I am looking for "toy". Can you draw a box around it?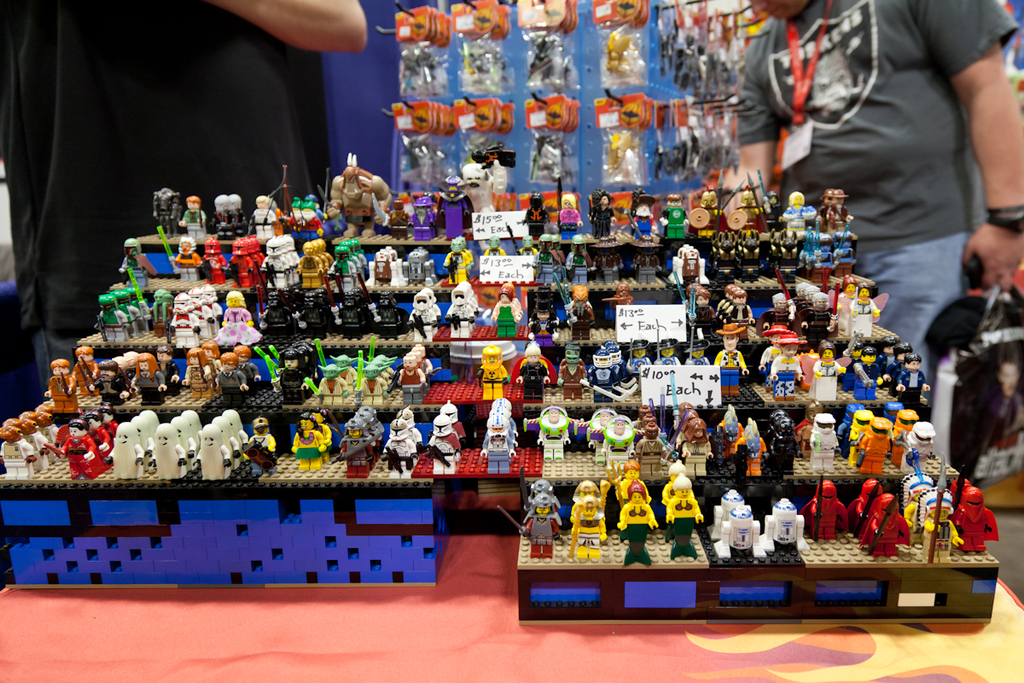
Sure, the bounding box is 120,237,159,286.
